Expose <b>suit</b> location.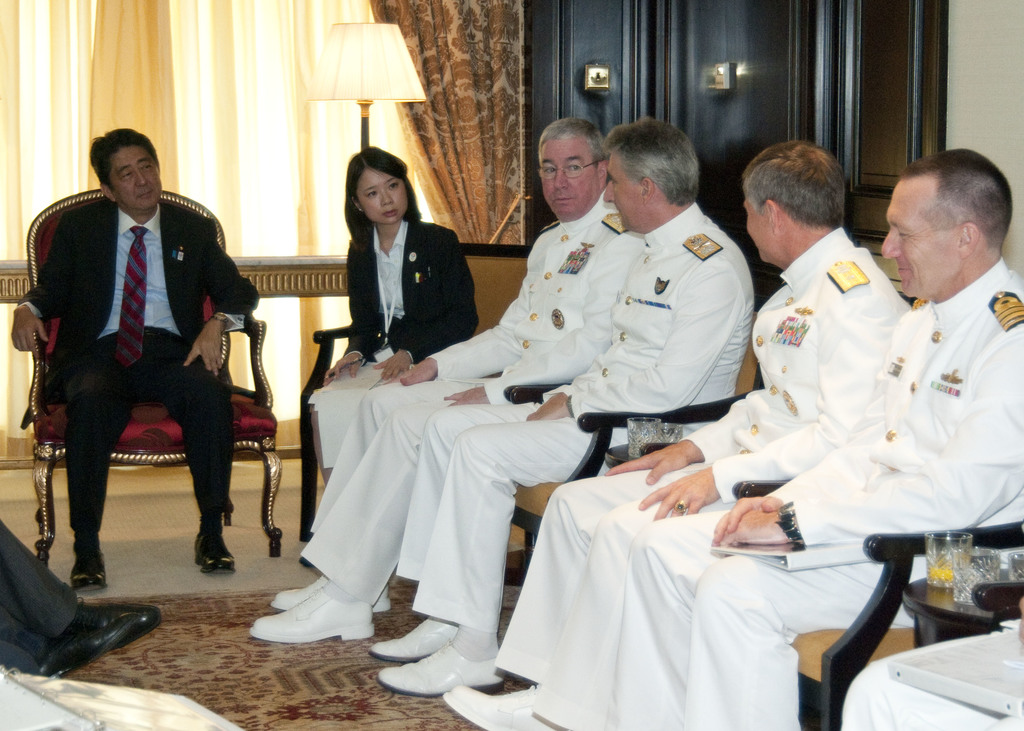
Exposed at {"left": 396, "top": 202, "right": 761, "bottom": 632}.
